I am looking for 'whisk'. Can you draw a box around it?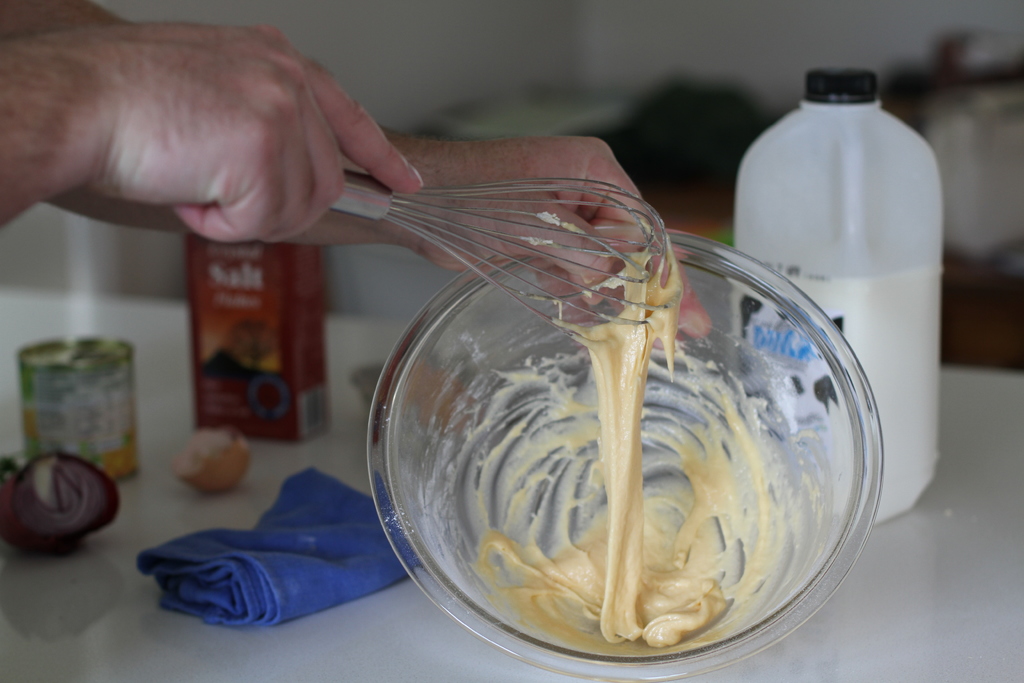
Sure, the bounding box is 327/168/667/336.
